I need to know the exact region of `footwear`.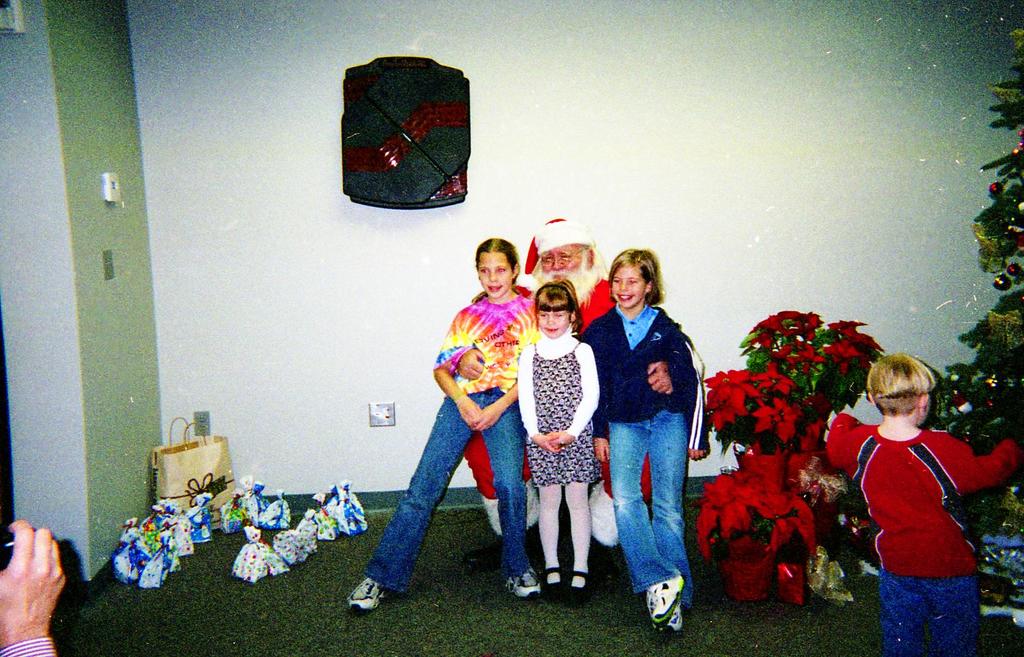
Region: [566, 575, 593, 600].
